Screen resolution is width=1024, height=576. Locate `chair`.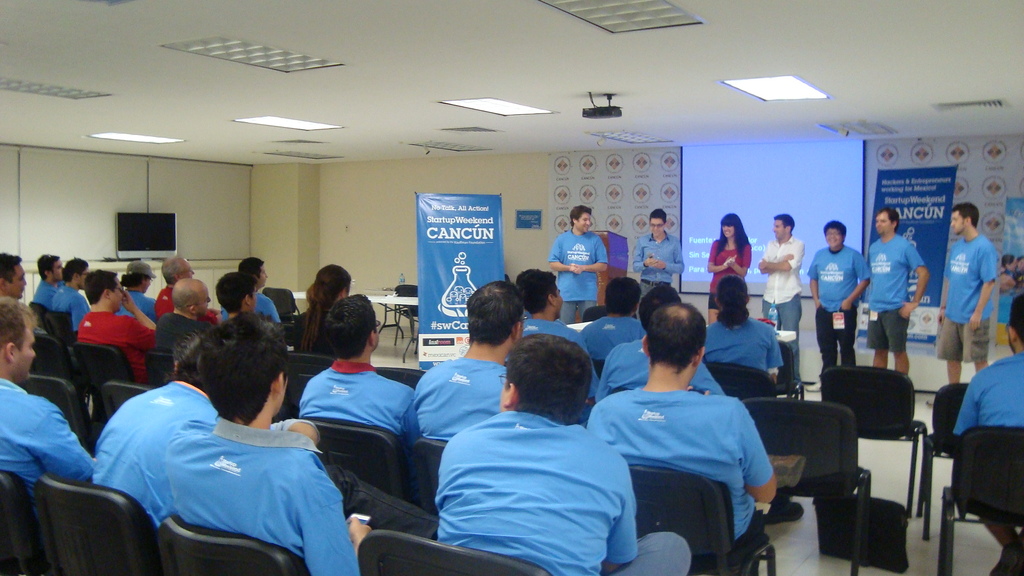
detection(392, 282, 422, 339).
